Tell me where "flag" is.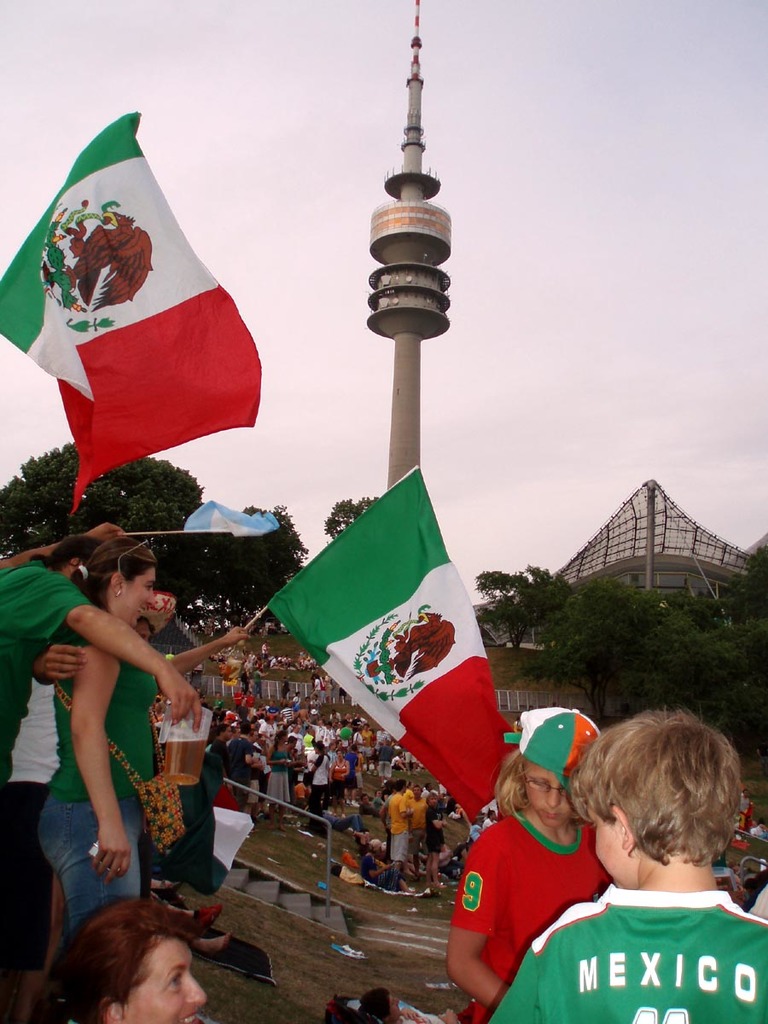
"flag" is at [x1=260, y1=469, x2=523, y2=826].
